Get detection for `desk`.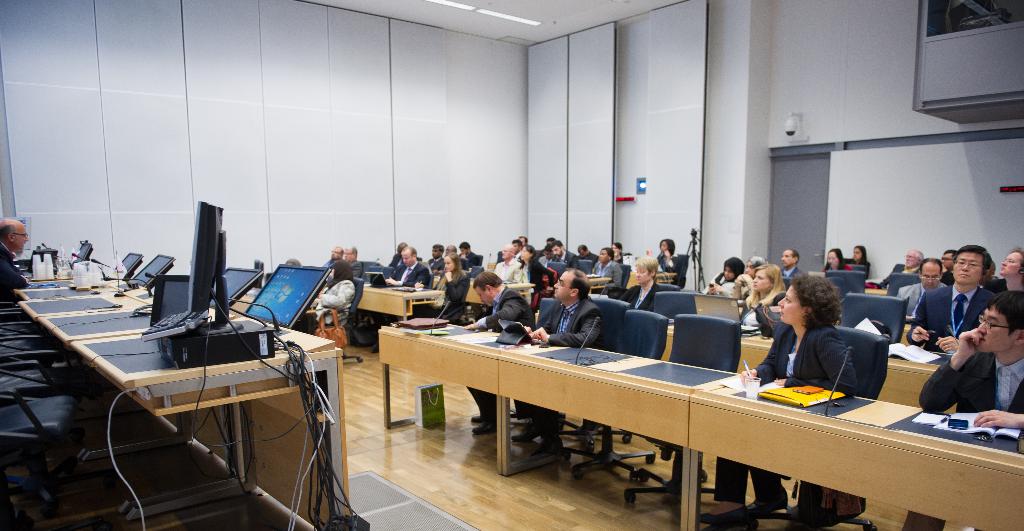
Detection: detection(422, 334, 966, 526).
